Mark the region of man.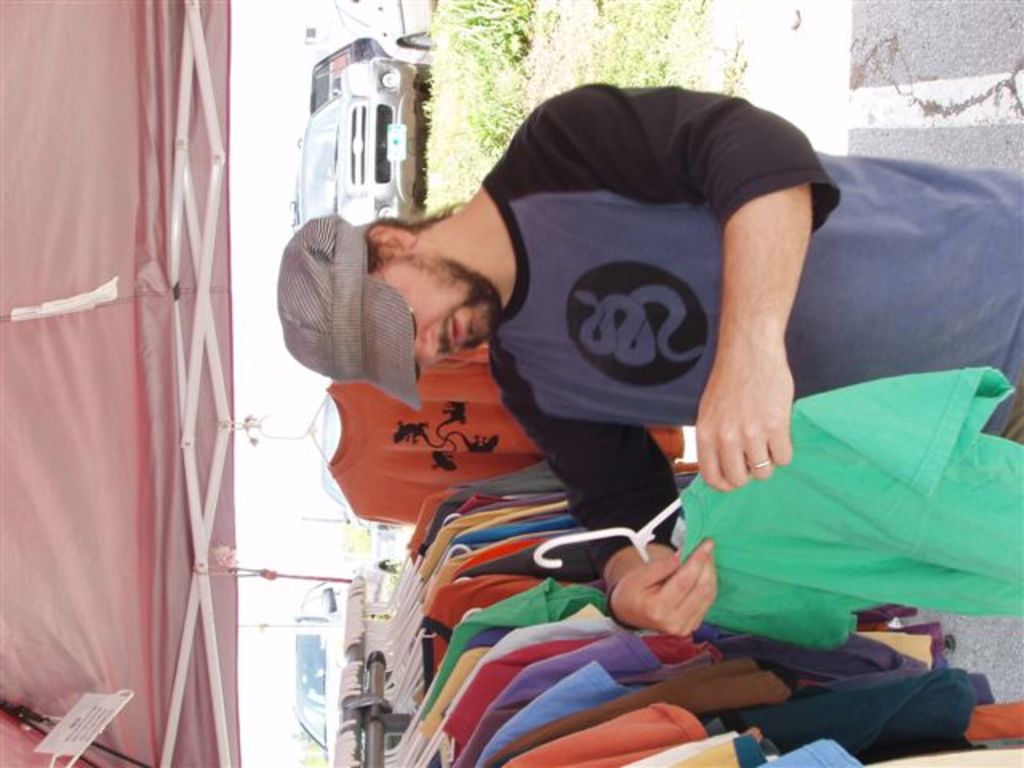
Region: [299, 61, 877, 611].
